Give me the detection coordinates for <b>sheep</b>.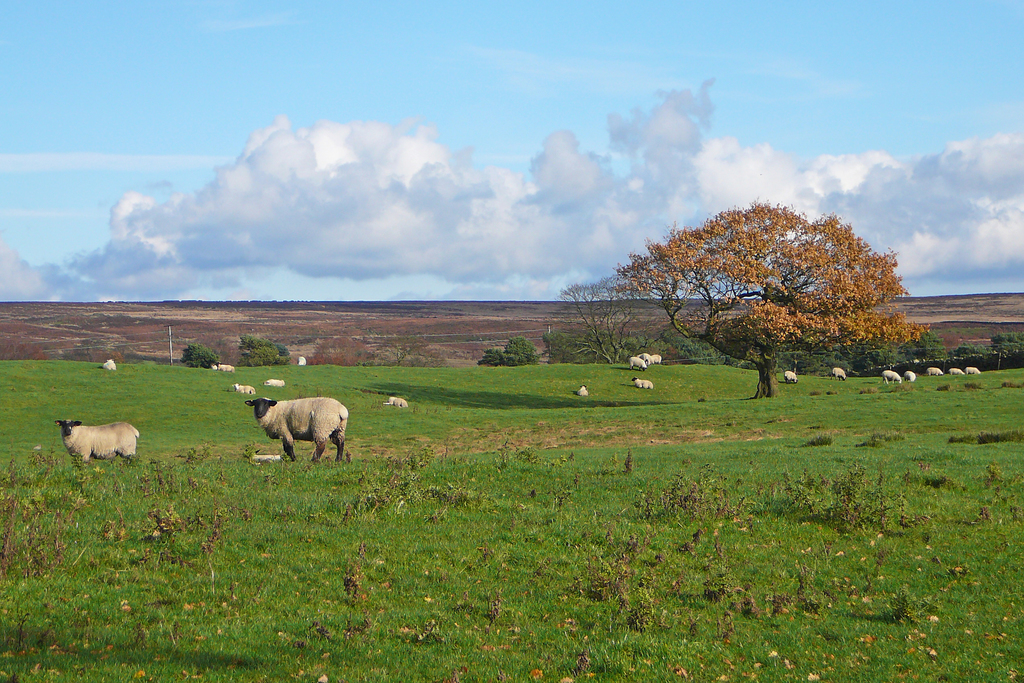
{"x1": 578, "y1": 386, "x2": 590, "y2": 397}.
